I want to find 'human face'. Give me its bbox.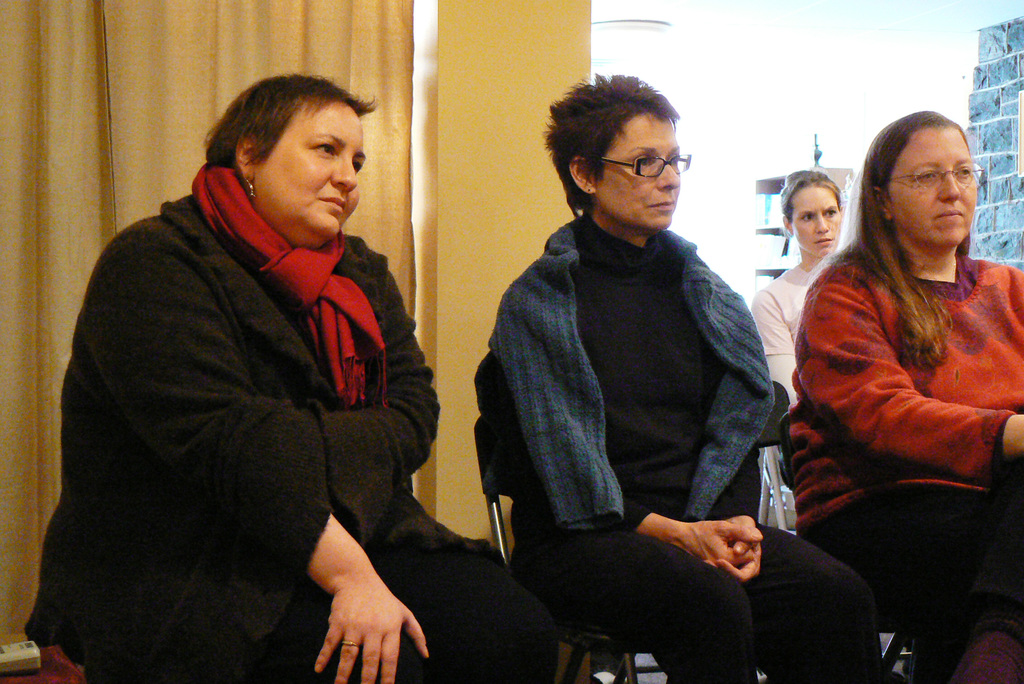
<region>889, 126, 978, 247</region>.
